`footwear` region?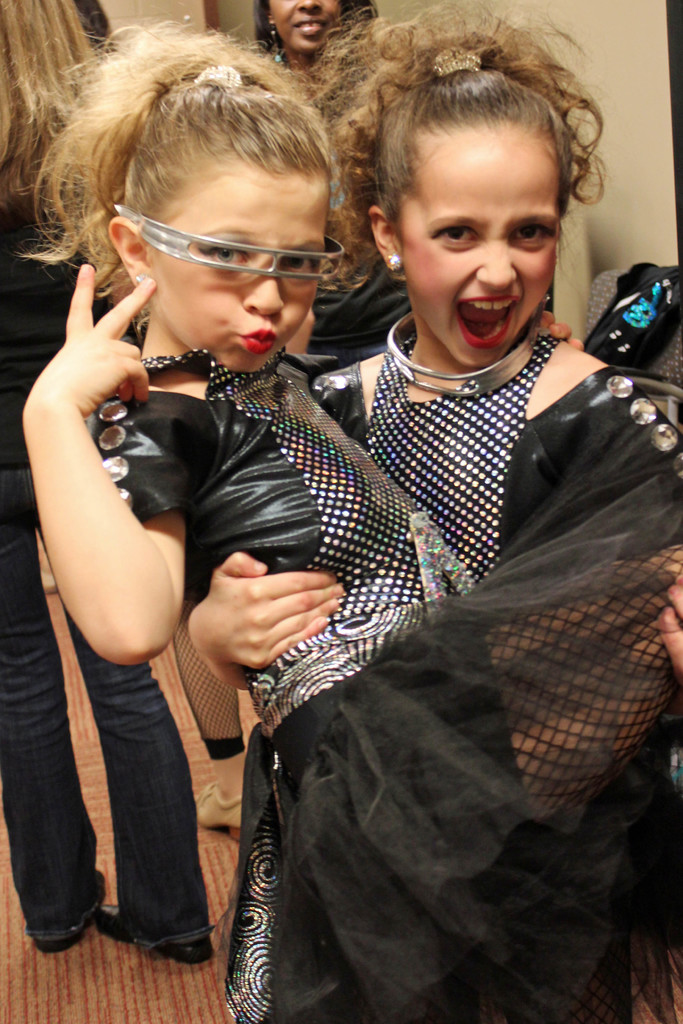
rect(195, 774, 244, 837)
